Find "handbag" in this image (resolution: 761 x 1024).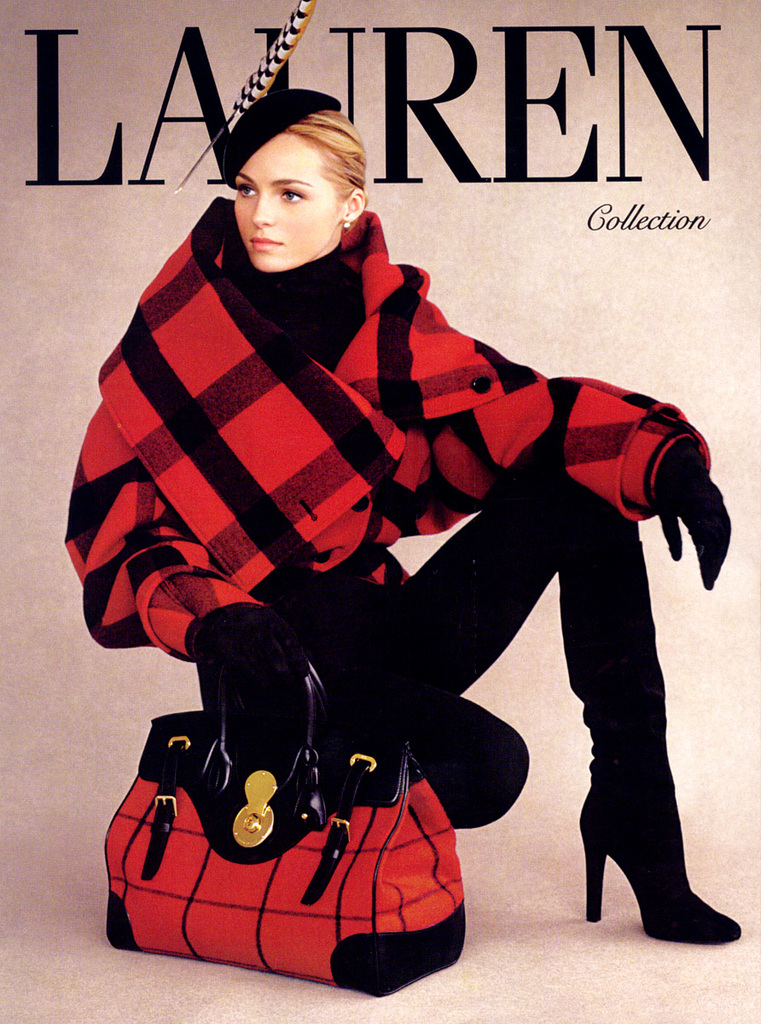
BBox(104, 630, 478, 998).
